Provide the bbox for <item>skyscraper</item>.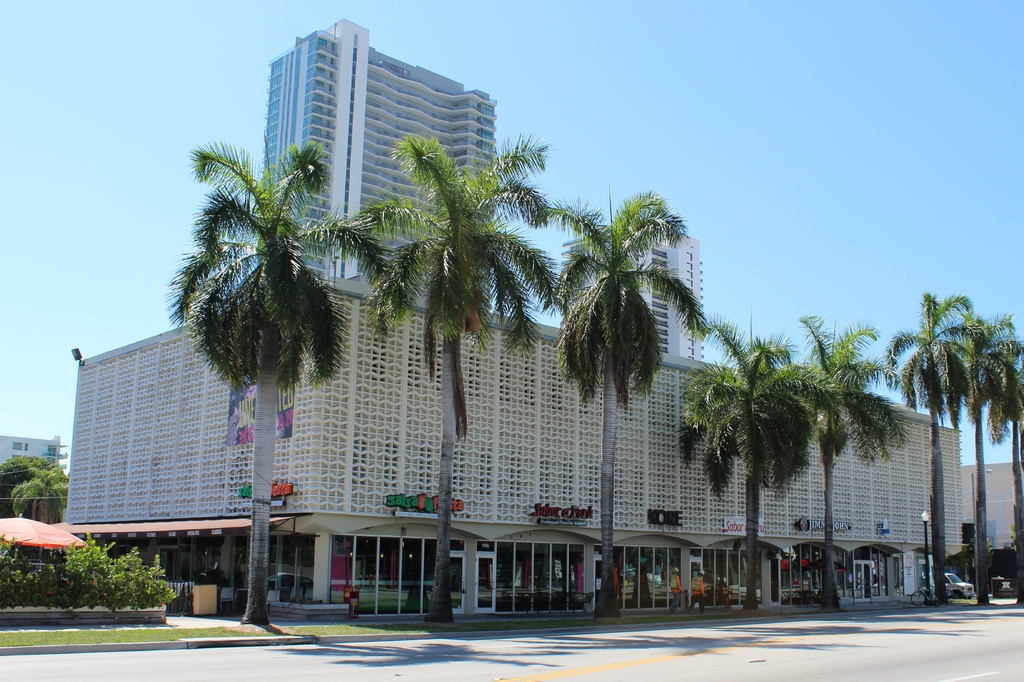
(left=253, top=19, right=498, bottom=315).
